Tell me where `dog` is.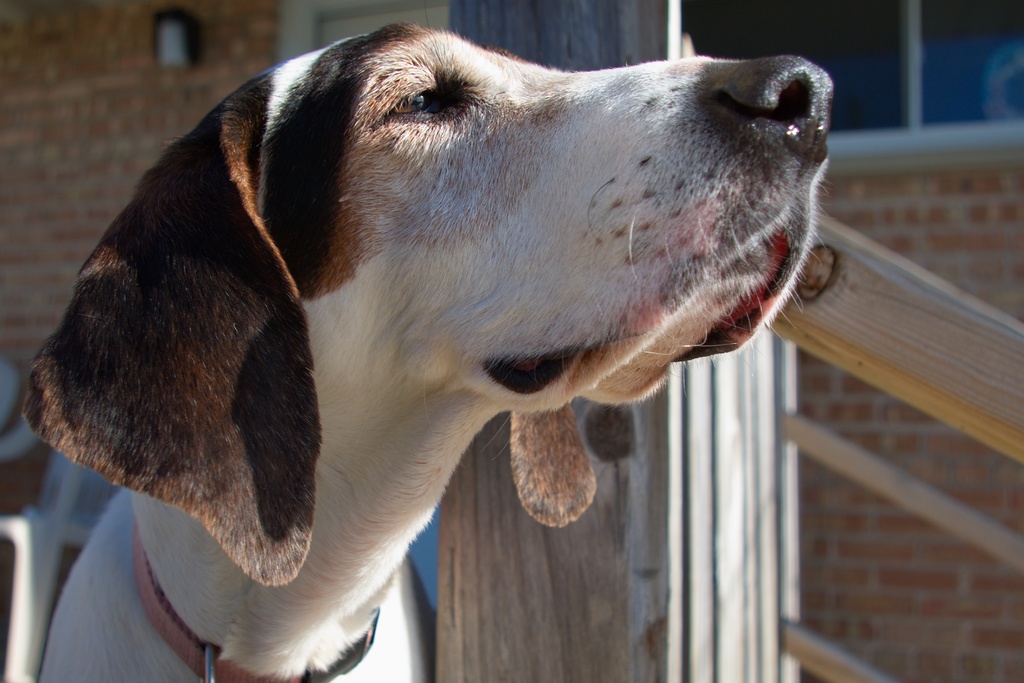
`dog` is at <region>19, 0, 834, 682</region>.
